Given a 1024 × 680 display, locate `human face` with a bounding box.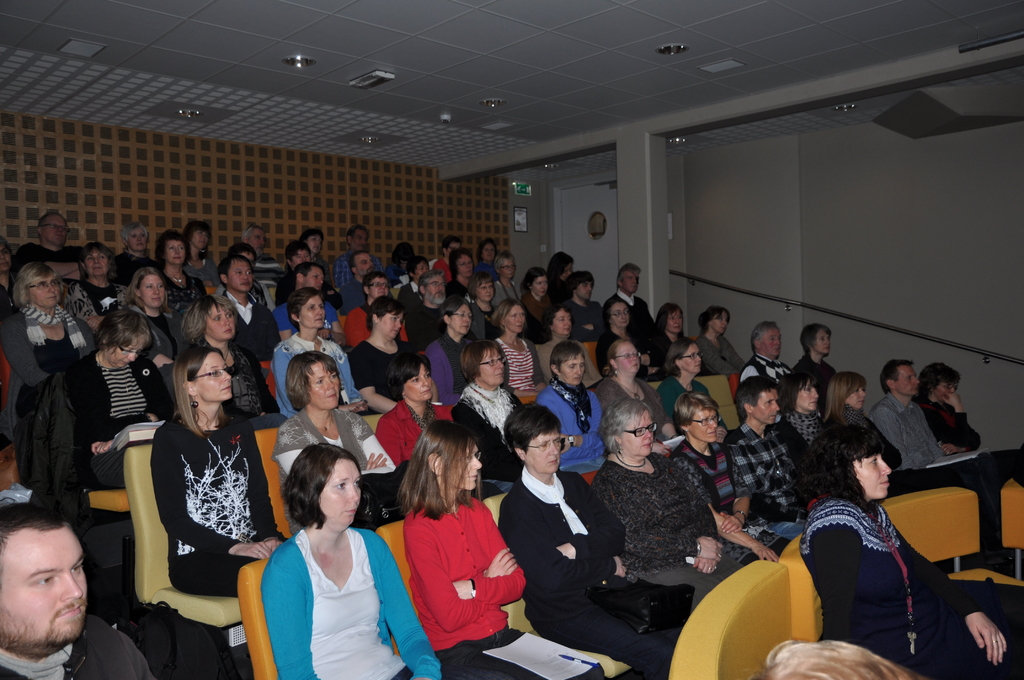
Located: crop(562, 353, 586, 385).
